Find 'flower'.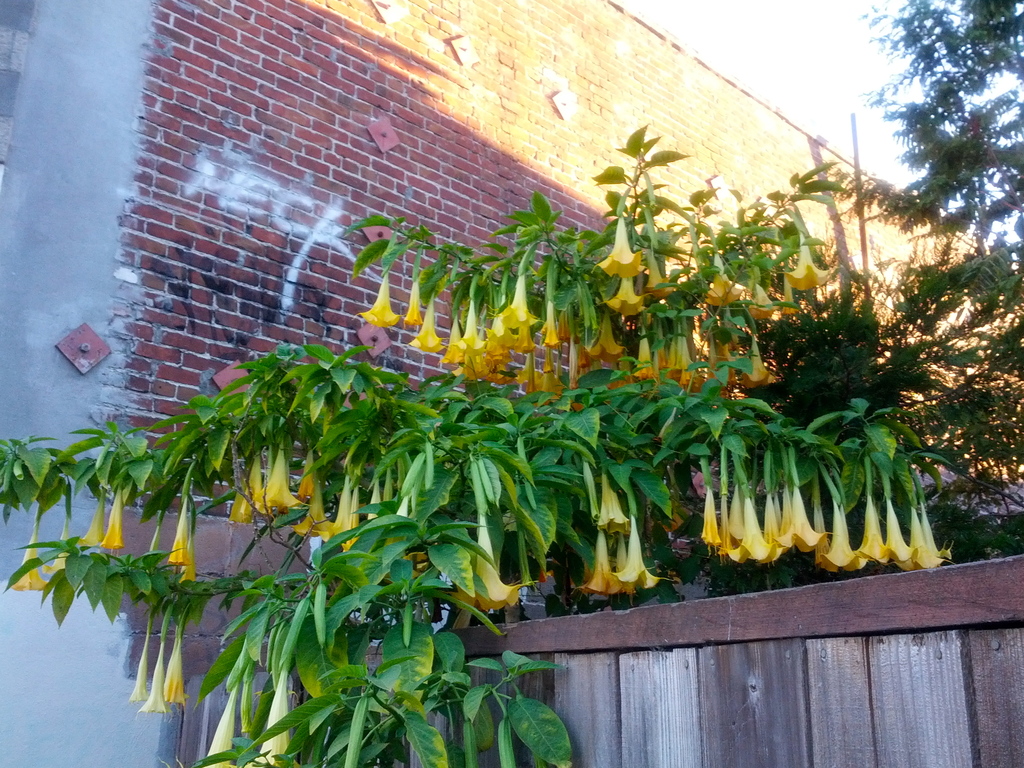
[x1=99, y1=480, x2=125, y2=547].
